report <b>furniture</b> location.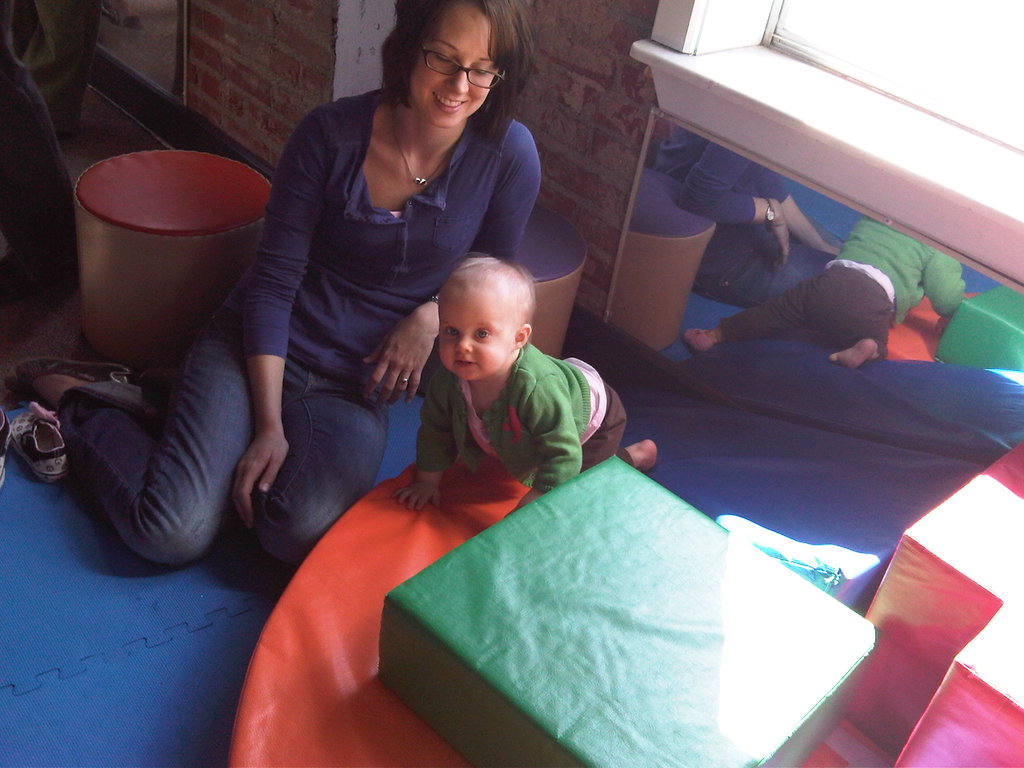
Report: 70 146 266 364.
